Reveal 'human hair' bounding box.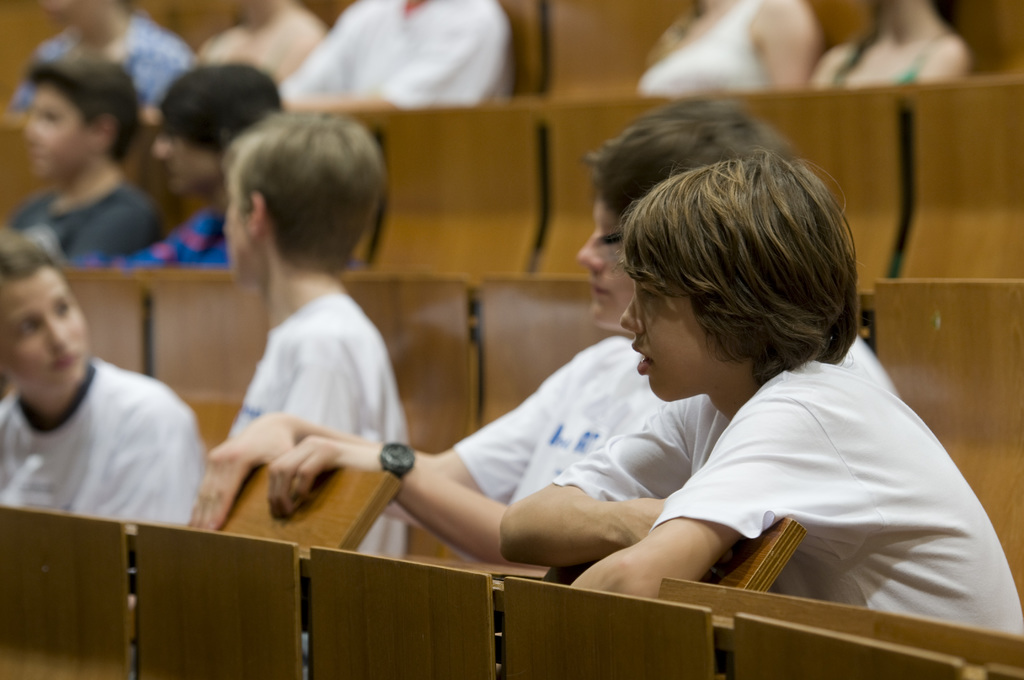
Revealed: 589 133 872 399.
